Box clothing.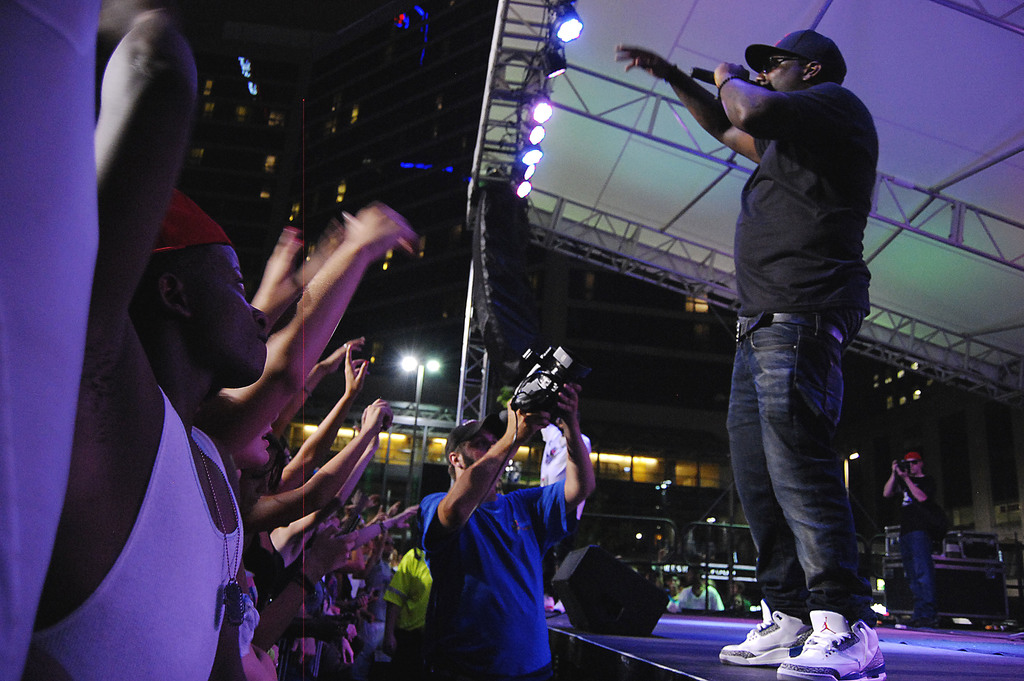
(x1=698, y1=29, x2=939, y2=680).
